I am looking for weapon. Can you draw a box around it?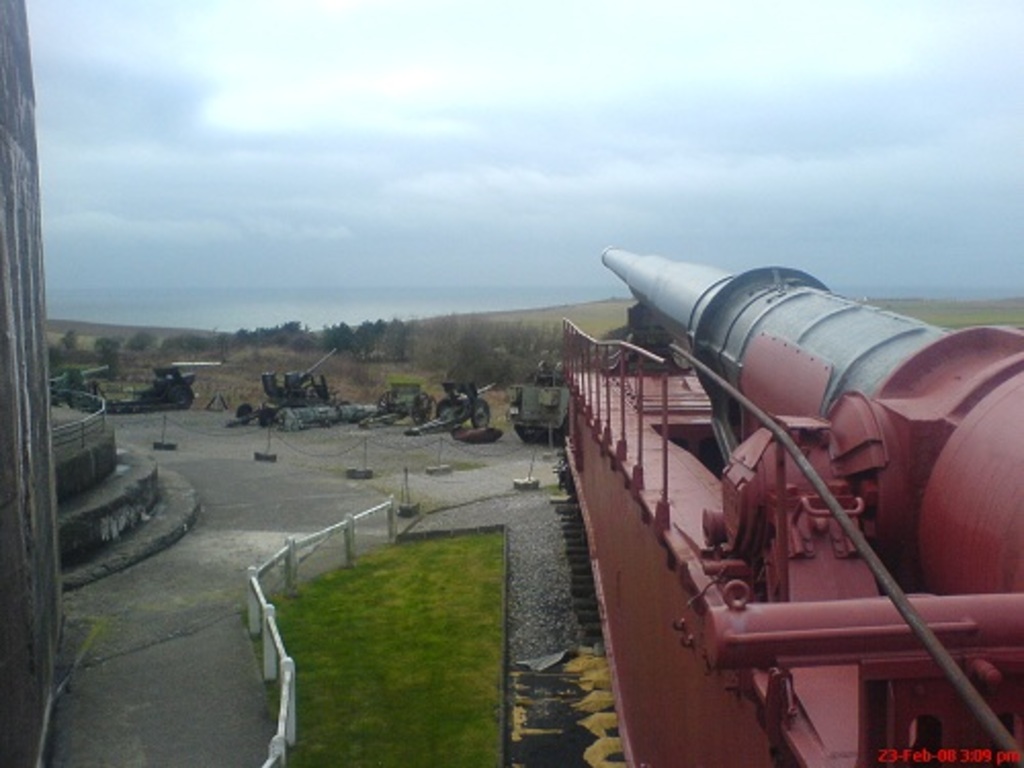
Sure, the bounding box is pyautogui.locateOnScreen(594, 240, 1022, 596).
